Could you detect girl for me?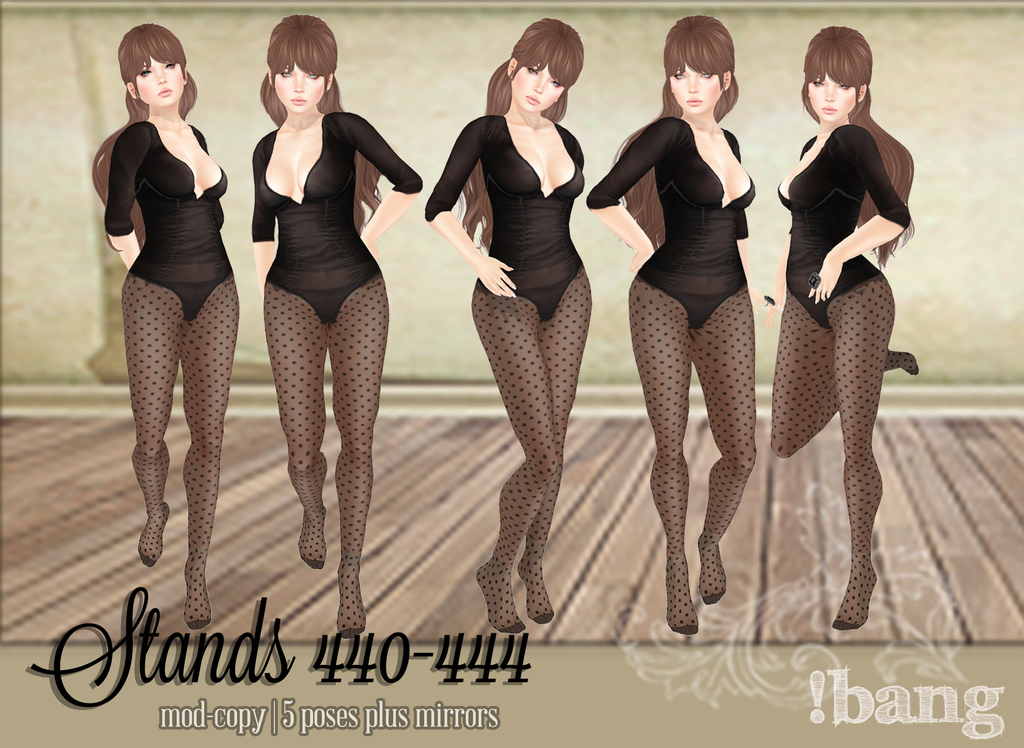
Detection result: bbox=[764, 24, 920, 629].
